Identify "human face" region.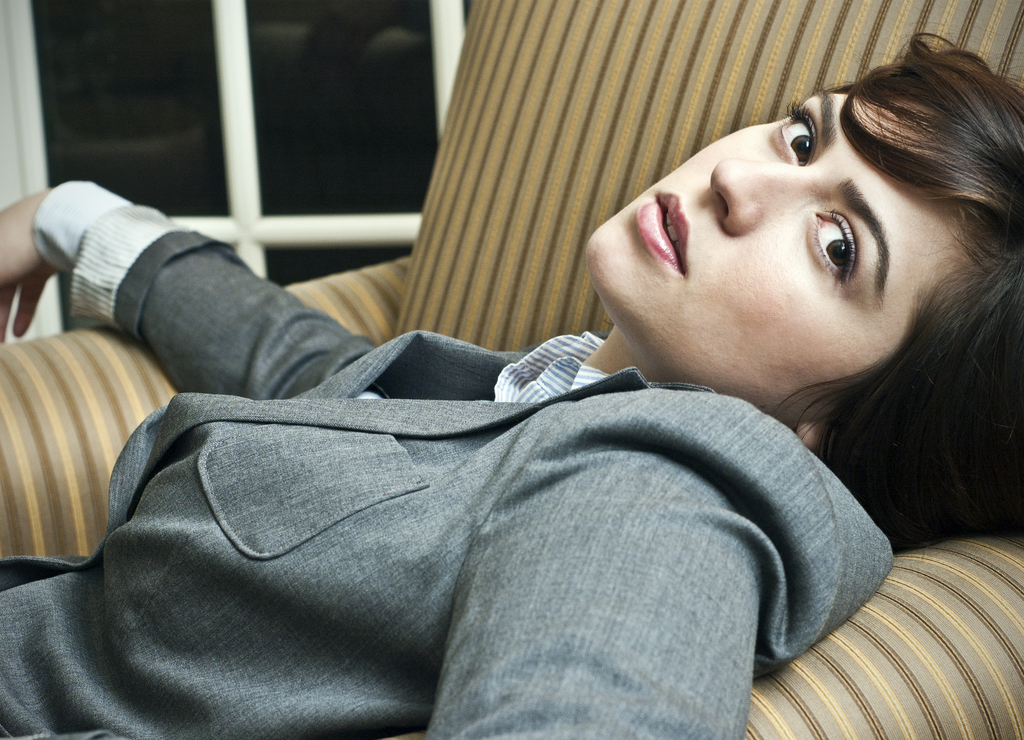
Region: 584:85:992:414.
